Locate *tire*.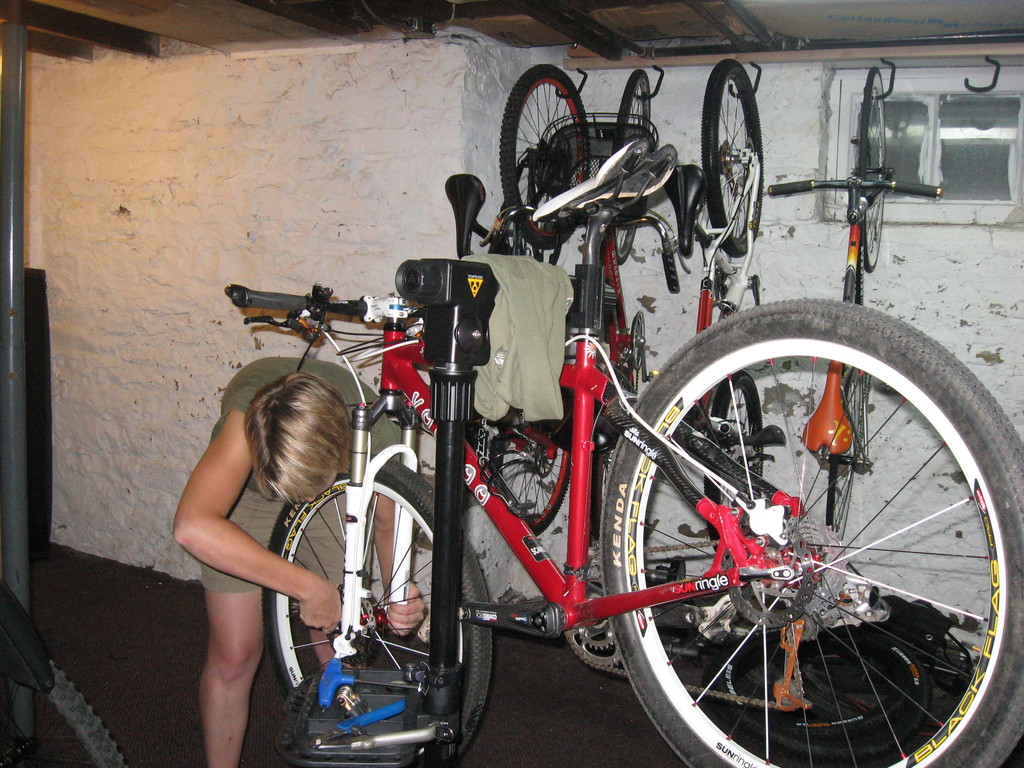
Bounding box: <bbox>598, 298, 1023, 767</bbox>.
